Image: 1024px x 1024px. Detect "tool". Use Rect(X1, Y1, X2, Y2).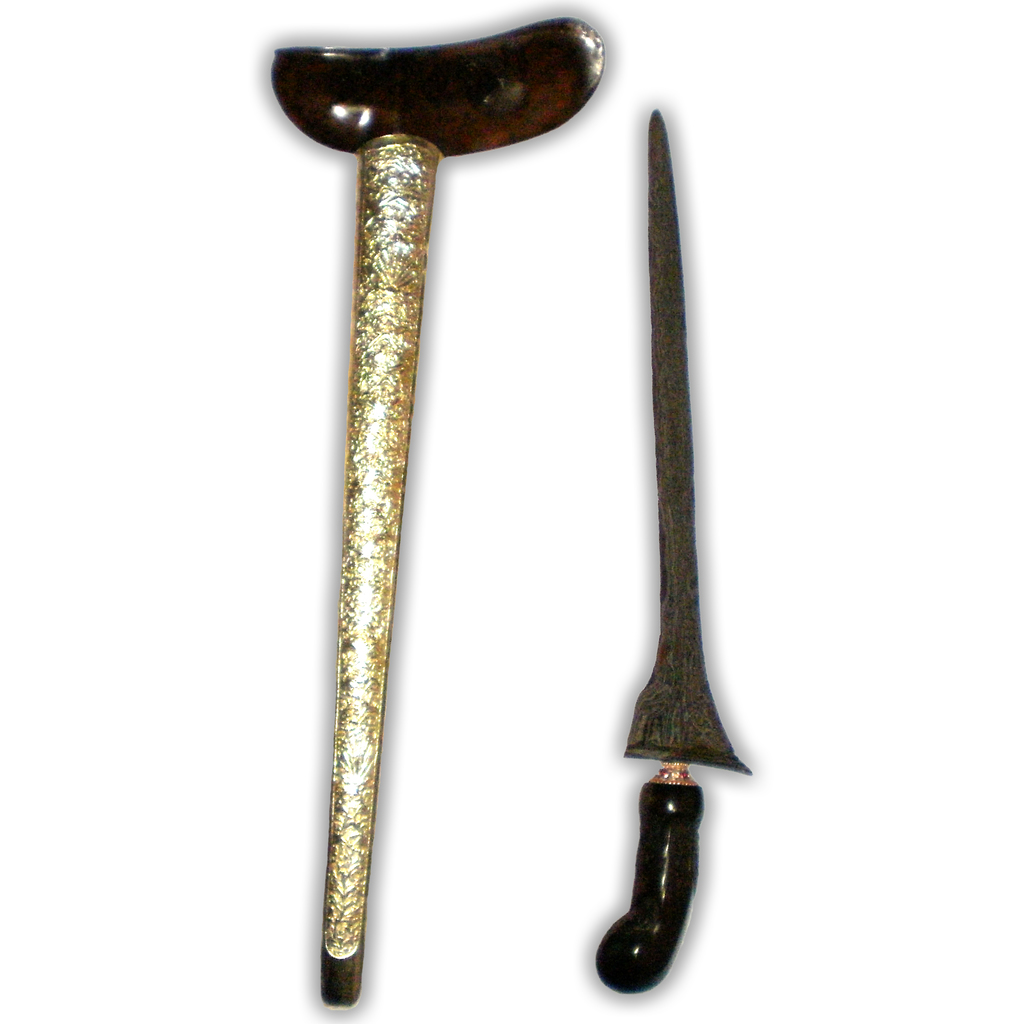
Rect(583, 108, 755, 998).
